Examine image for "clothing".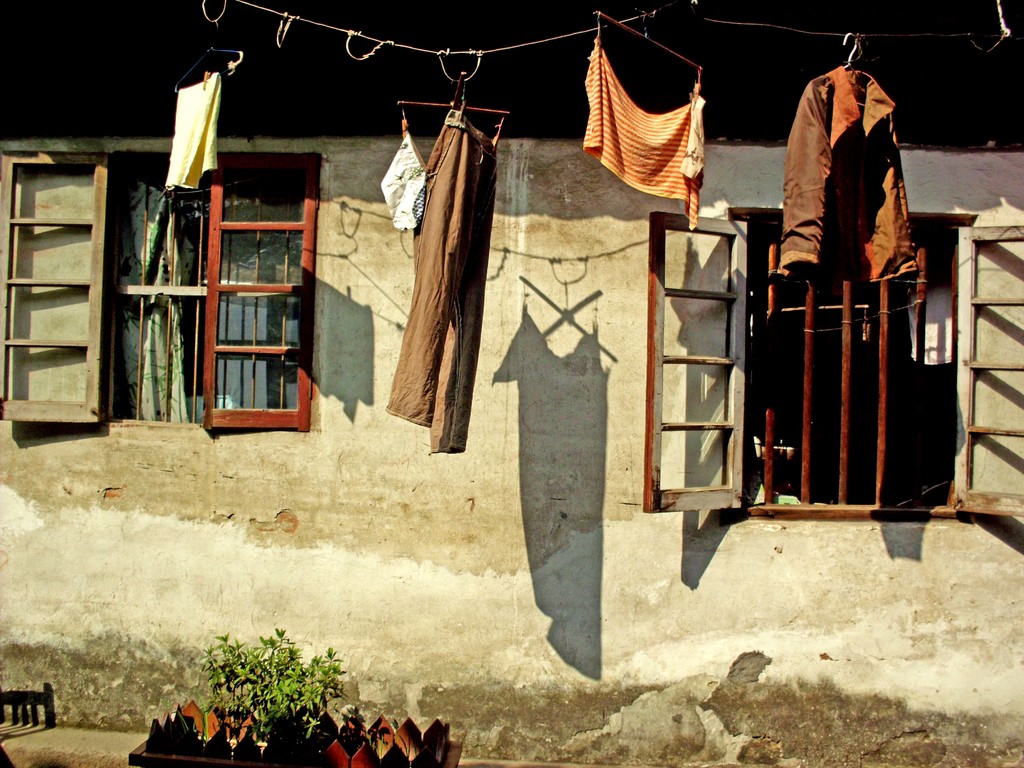
Examination result: <bbox>387, 118, 501, 452</bbox>.
